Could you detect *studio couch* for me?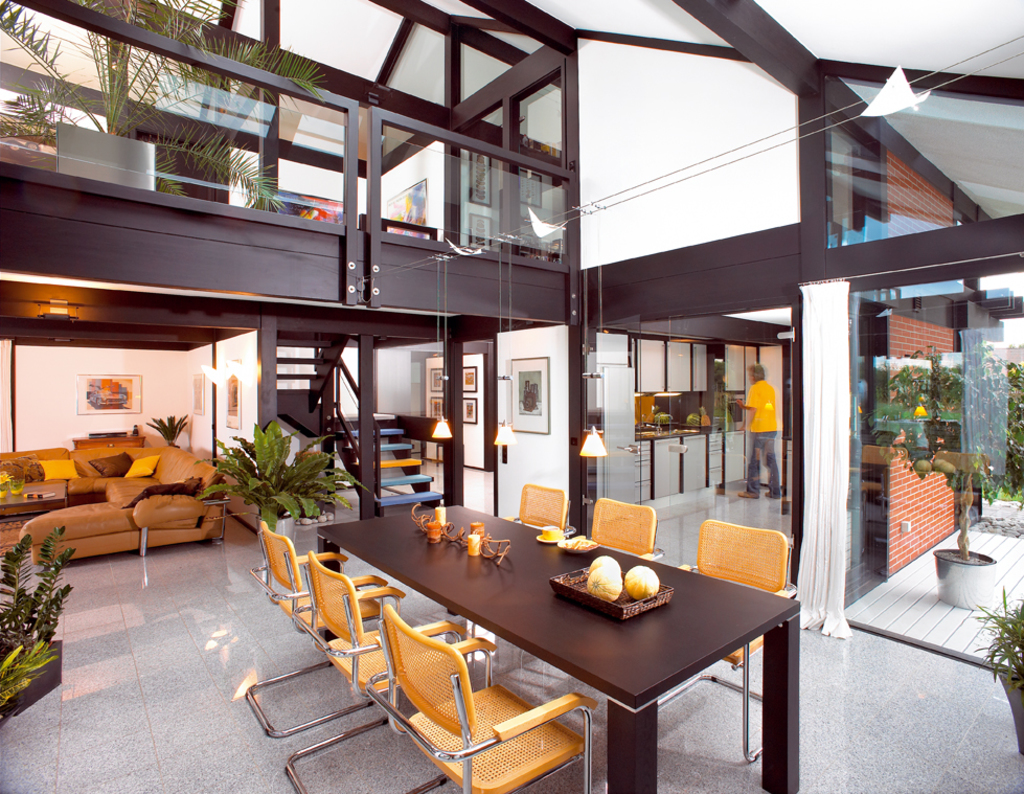
Detection result: bbox=(2, 419, 230, 568).
